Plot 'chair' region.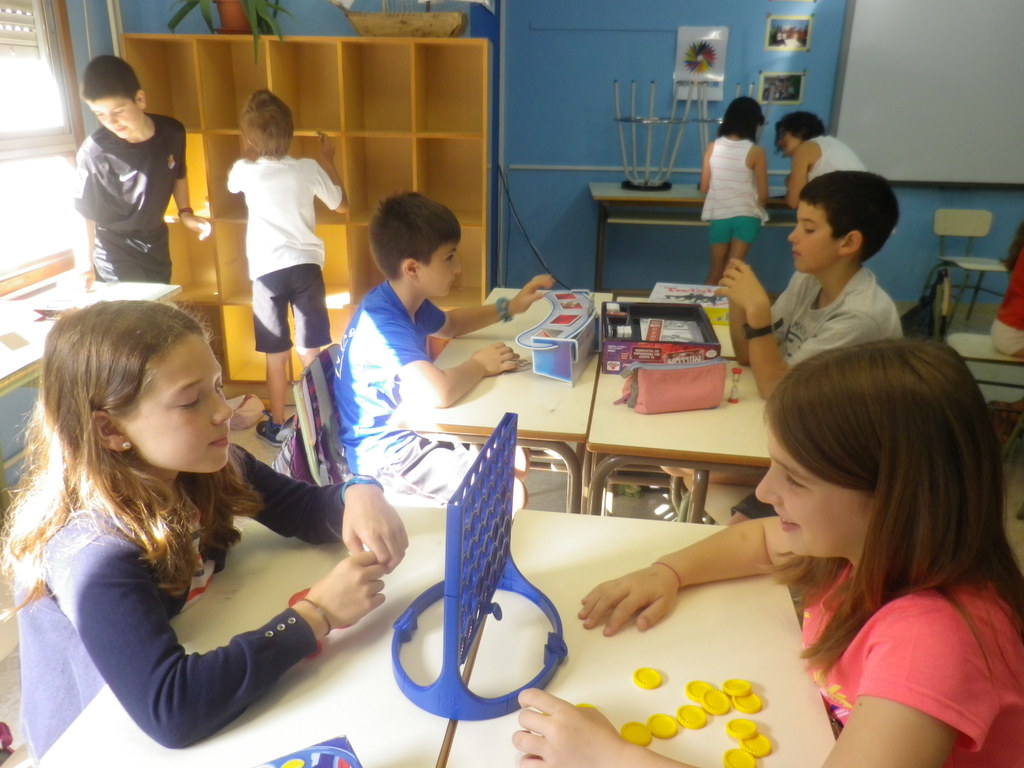
Plotted at rect(912, 268, 1023, 467).
